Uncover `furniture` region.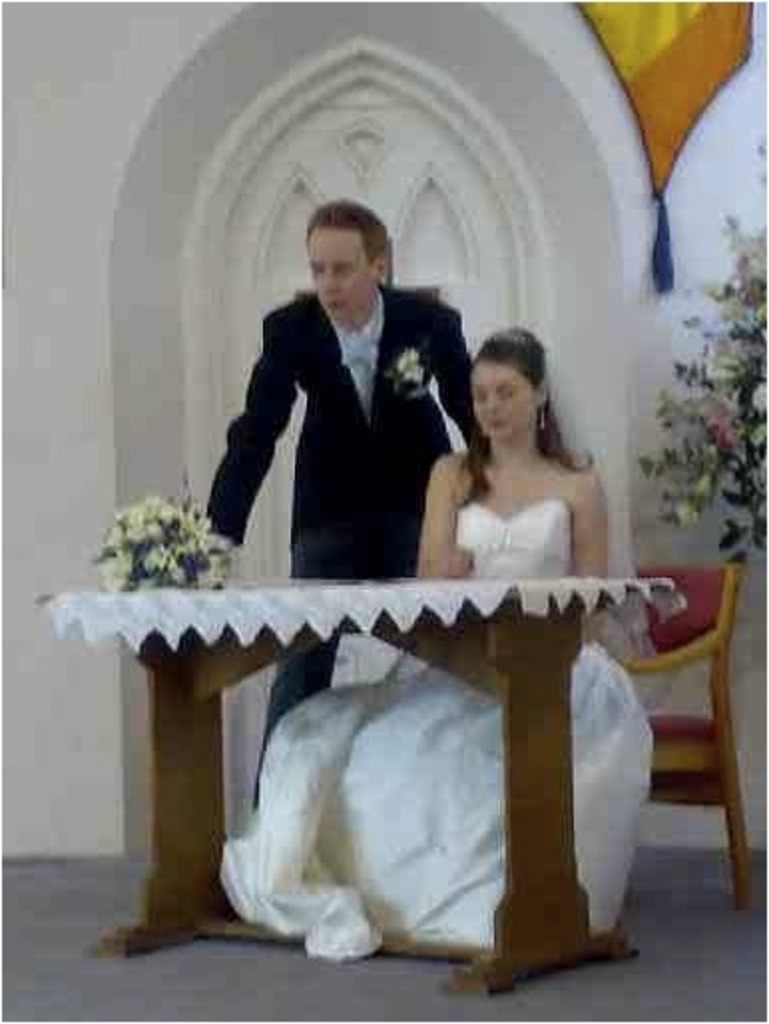
Uncovered: x1=30, y1=582, x2=685, y2=1000.
